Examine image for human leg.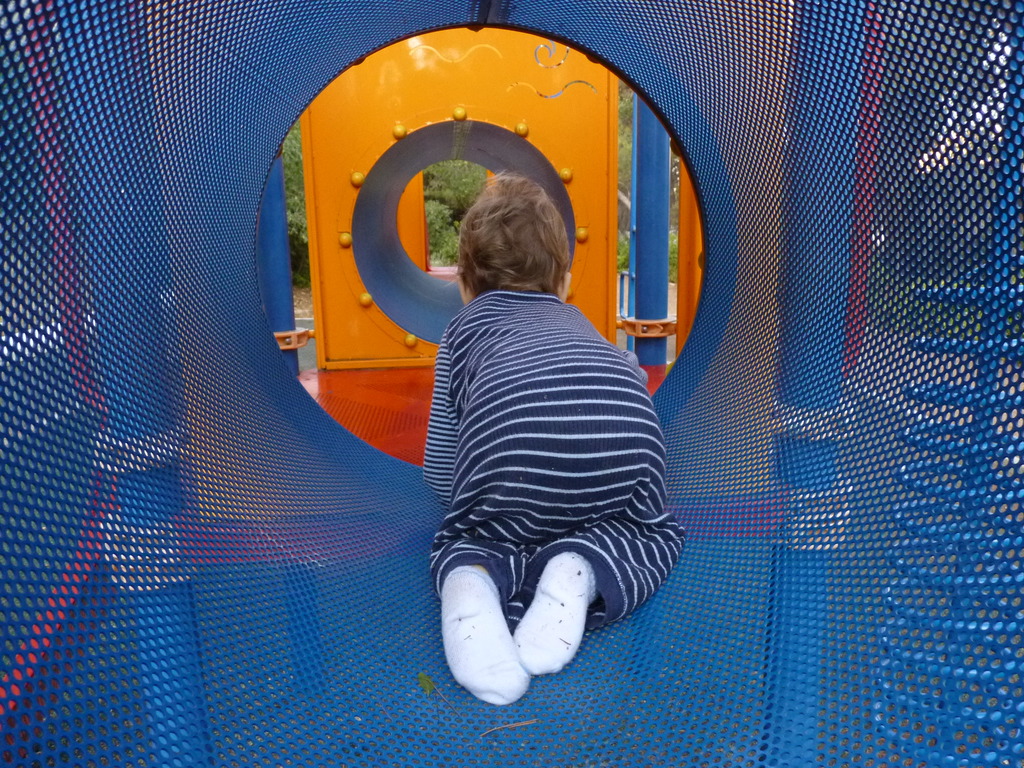
Examination result: <bbox>424, 490, 609, 697</bbox>.
